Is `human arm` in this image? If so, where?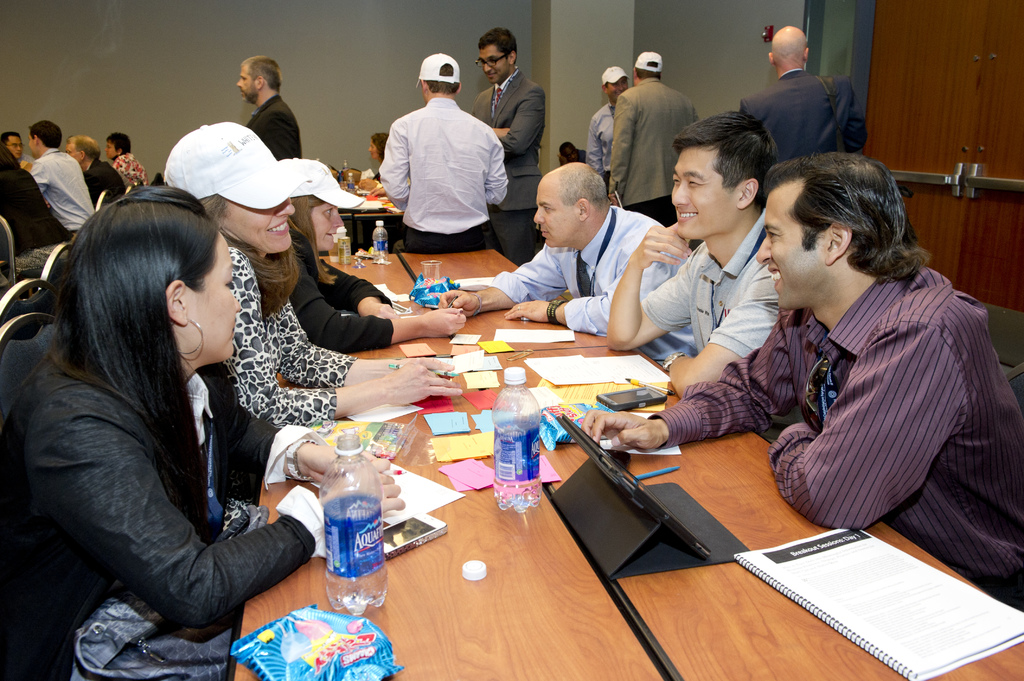
Yes, at [left=39, top=398, right=407, bottom=623].
